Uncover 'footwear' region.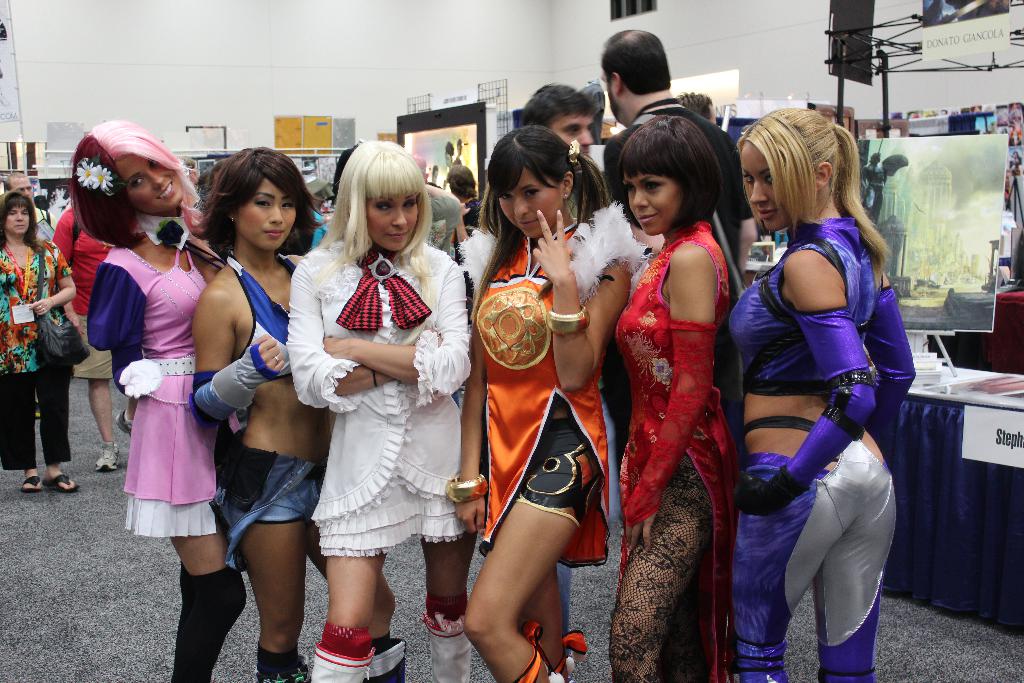
Uncovered: BBox(18, 474, 44, 494).
